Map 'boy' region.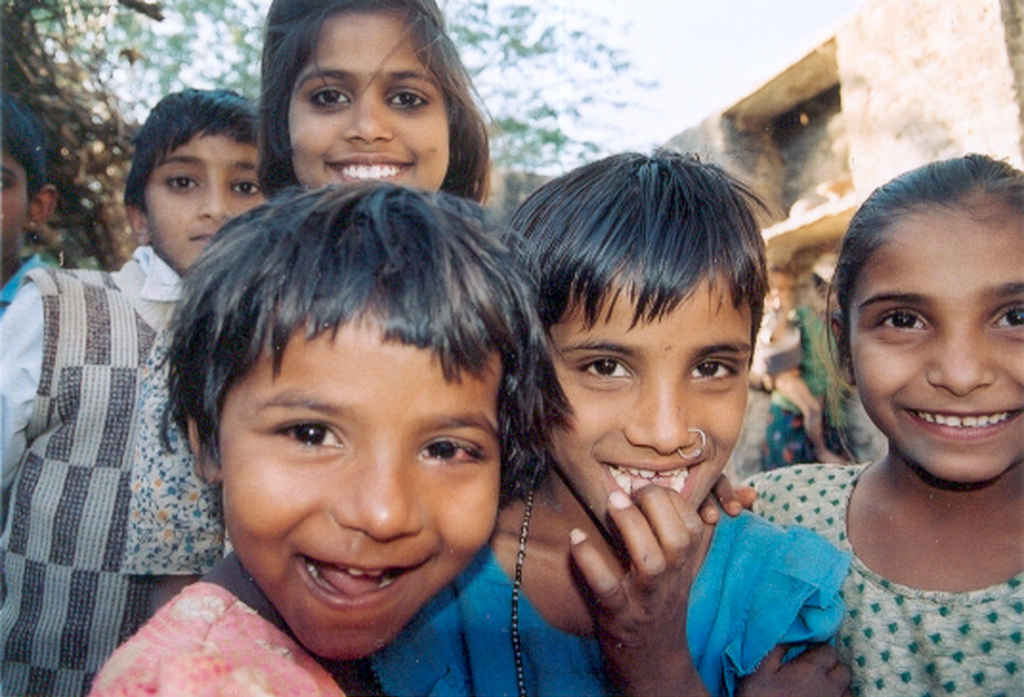
Mapped to 0,79,271,696.
